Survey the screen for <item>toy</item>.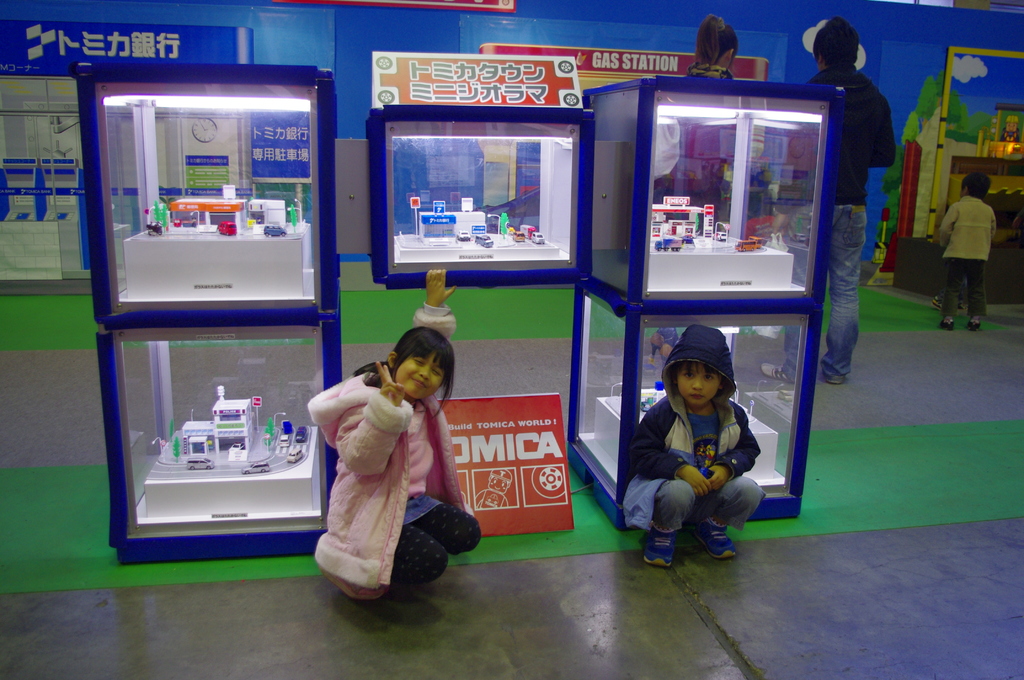
Survey found: {"x1": 181, "y1": 387, "x2": 267, "y2": 451}.
